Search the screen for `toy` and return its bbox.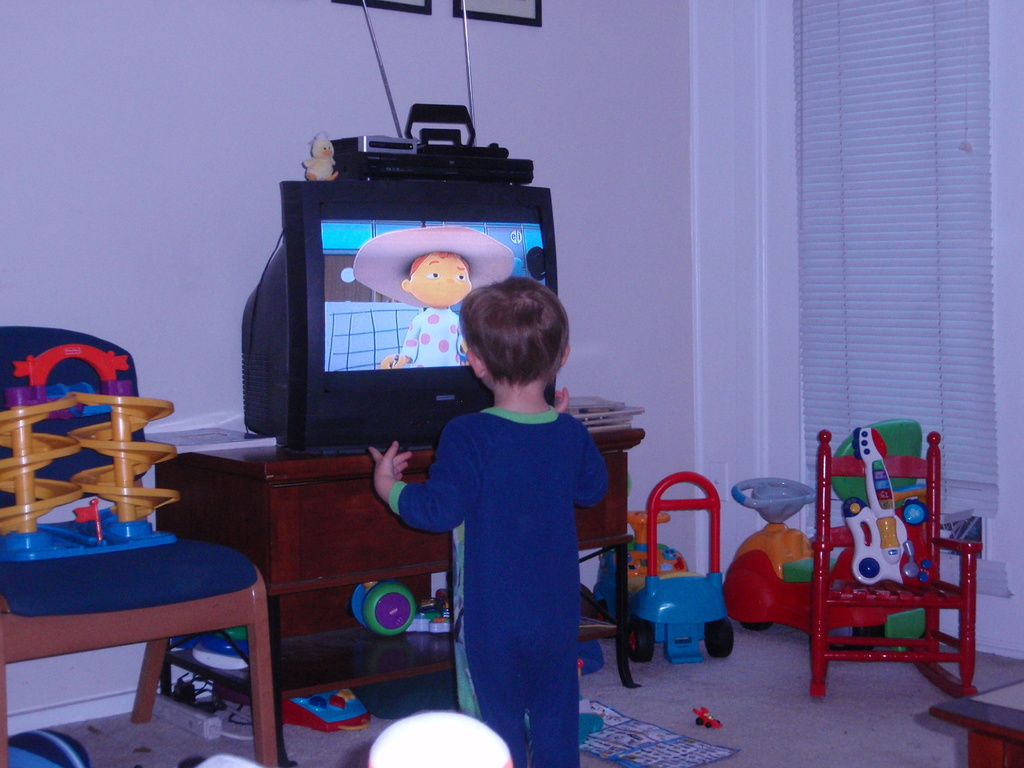
Found: select_region(723, 420, 924, 659).
